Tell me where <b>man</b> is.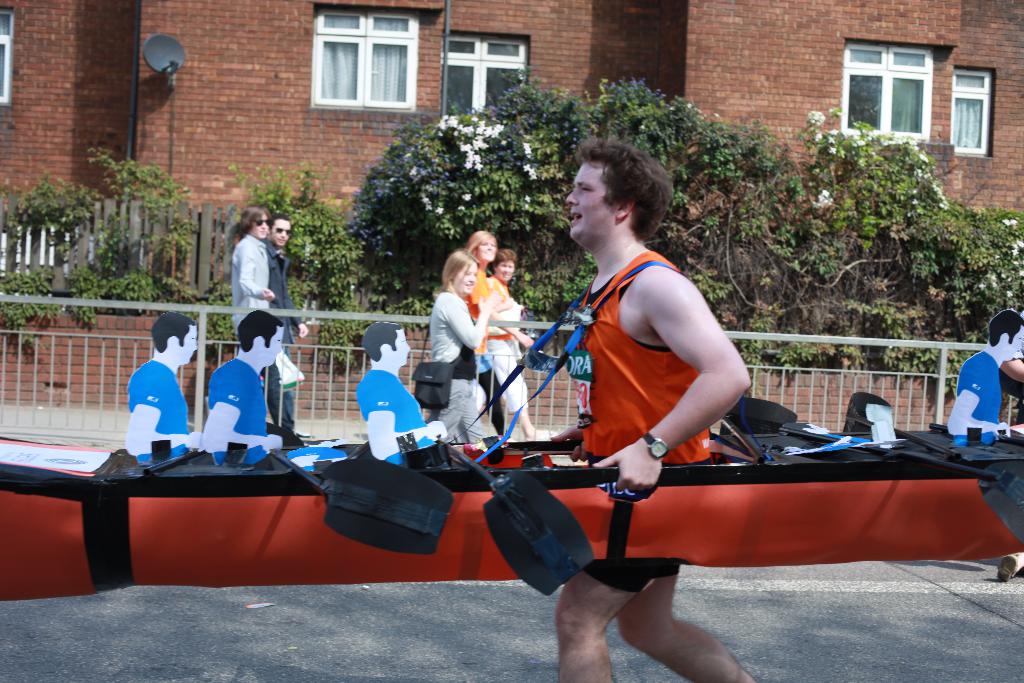
<b>man</b> is at 111:316:199:472.
